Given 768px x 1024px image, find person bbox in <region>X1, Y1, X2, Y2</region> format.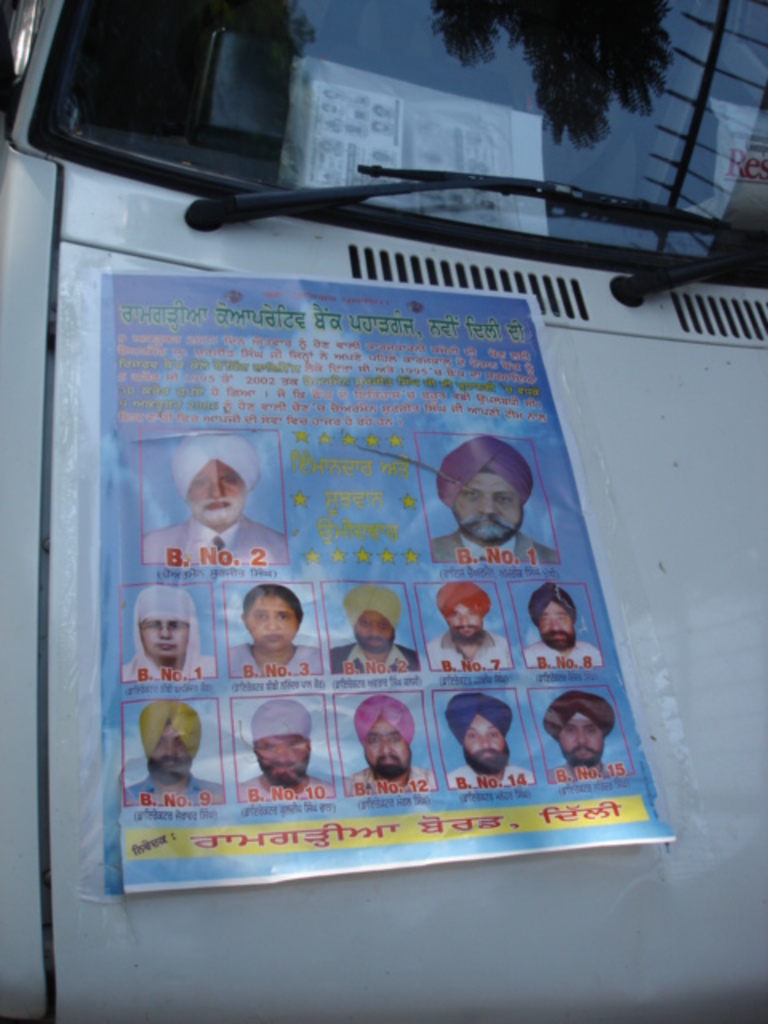
<region>333, 582, 424, 677</region>.
